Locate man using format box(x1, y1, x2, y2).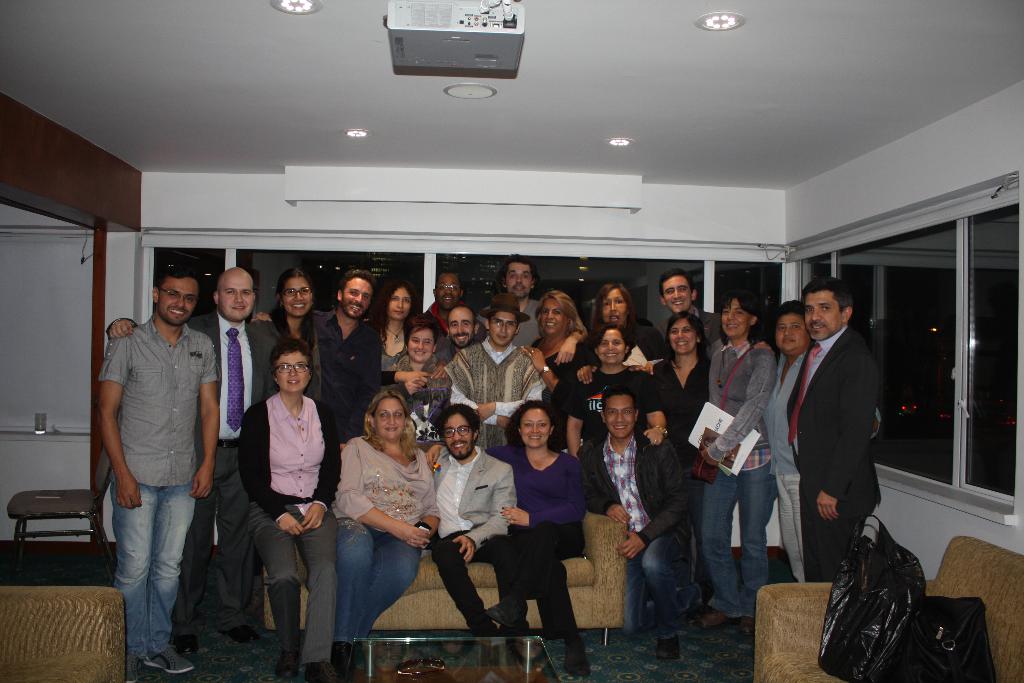
box(105, 263, 282, 651).
